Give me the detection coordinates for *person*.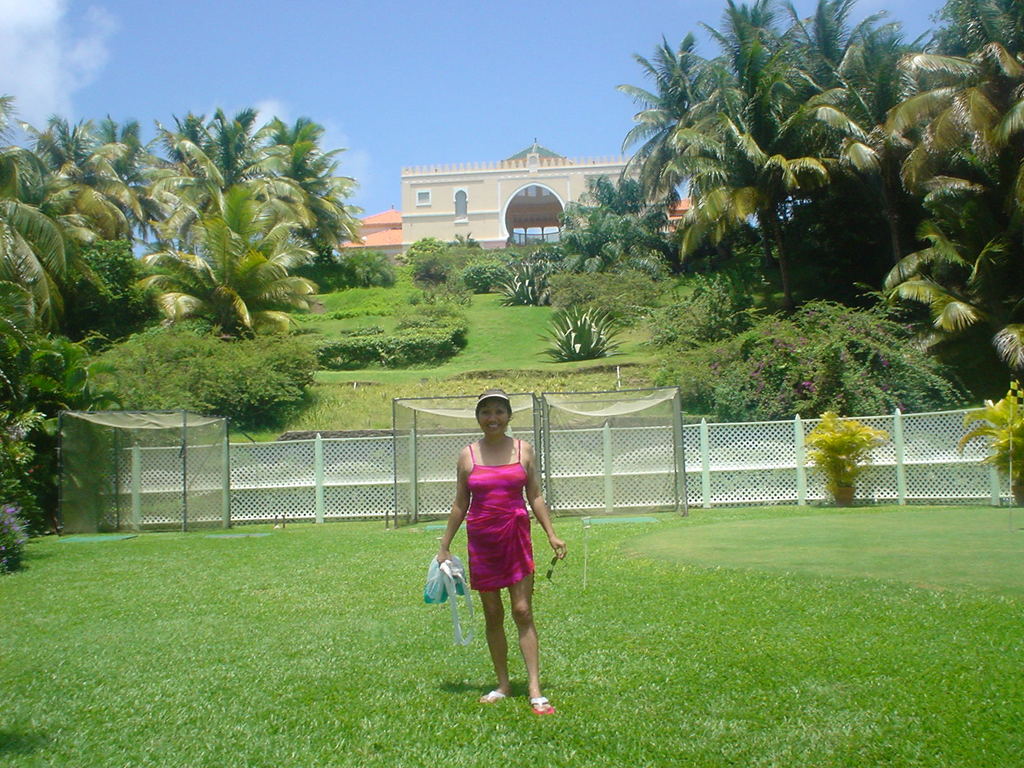
439:386:552:708.
